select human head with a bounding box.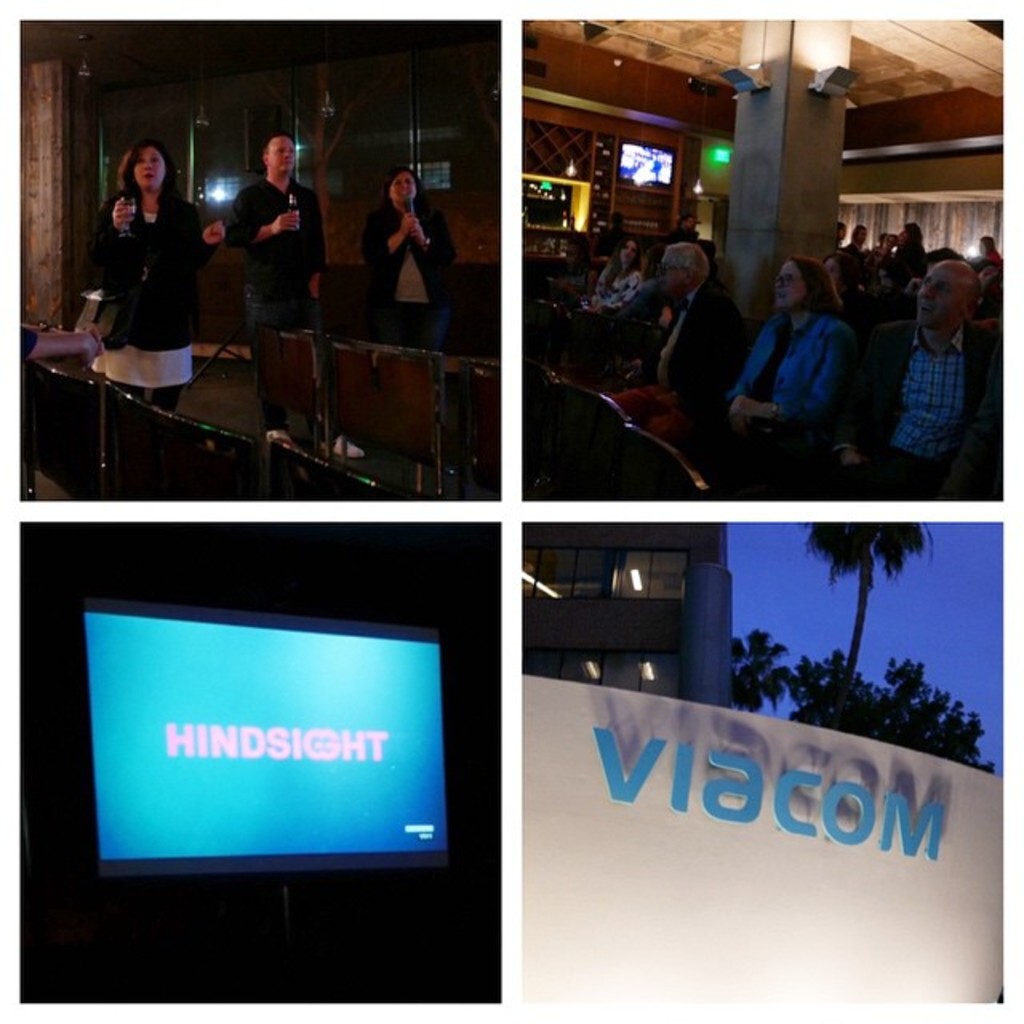
838,221,848,243.
